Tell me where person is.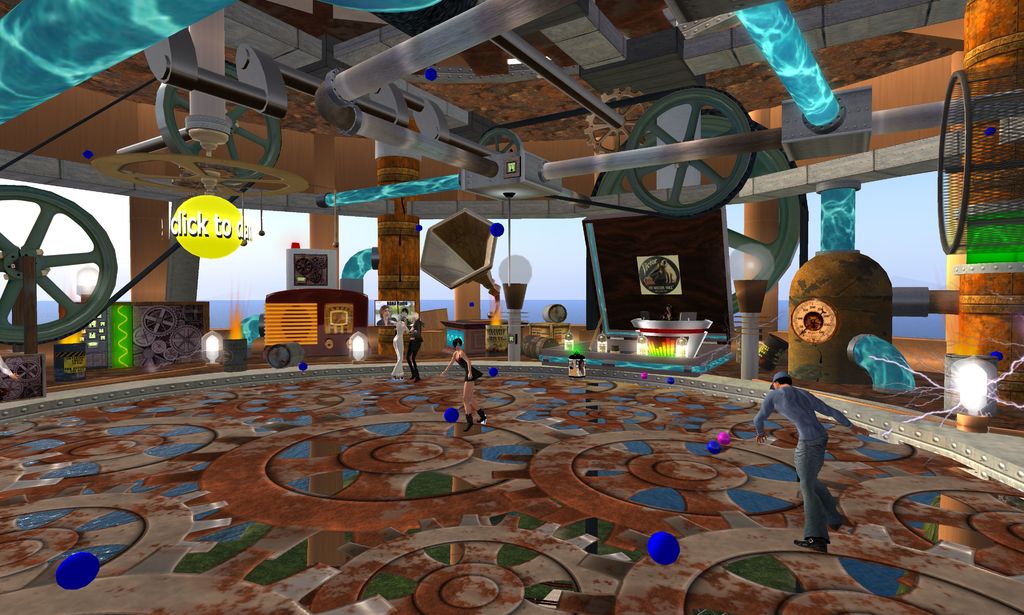
person is at (left=390, top=309, right=409, bottom=377).
